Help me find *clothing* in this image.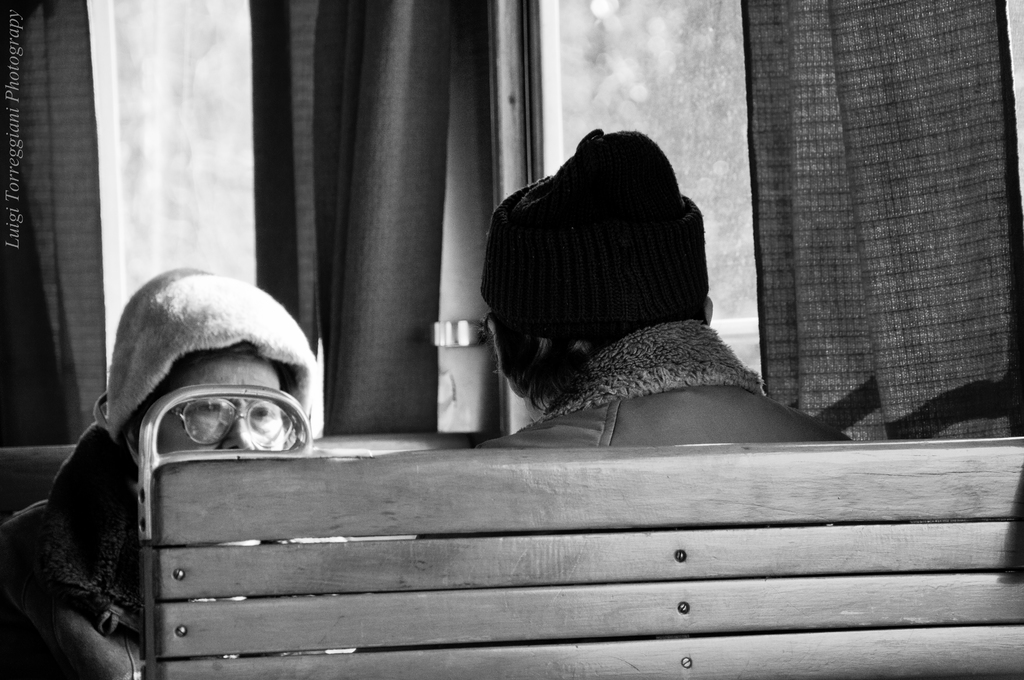
Found it: (474,124,801,449).
